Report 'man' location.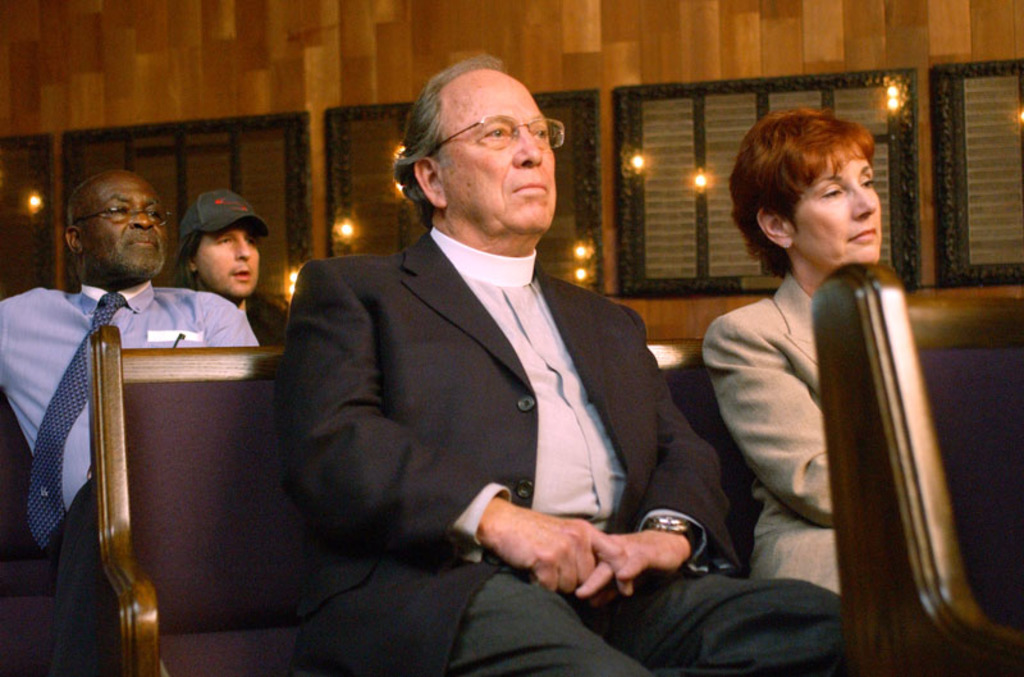
Report: <region>178, 187, 284, 343</region>.
